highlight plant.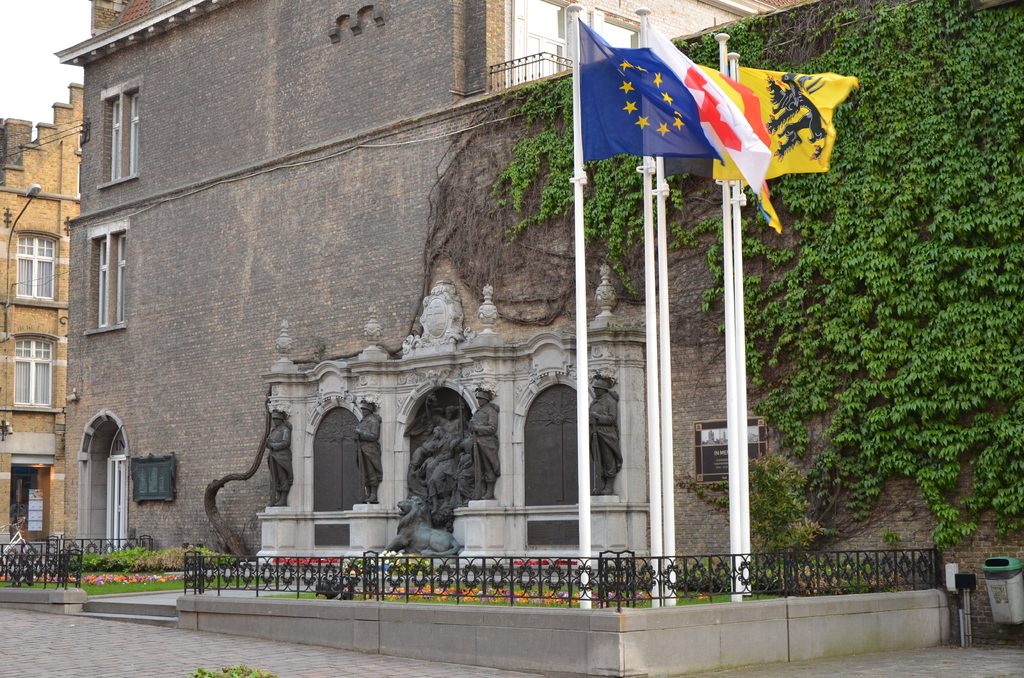
Highlighted region: <bbox>485, 0, 1023, 568</bbox>.
